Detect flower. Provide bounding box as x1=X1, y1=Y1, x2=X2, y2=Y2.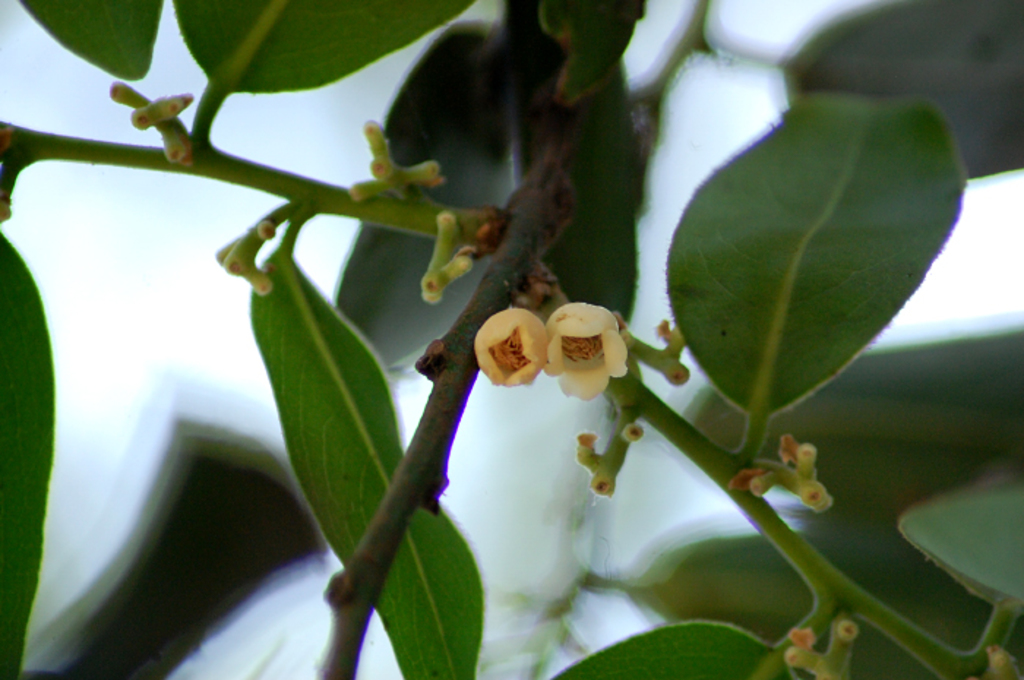
x1=473, y1=304, x2=550, y2=388.
